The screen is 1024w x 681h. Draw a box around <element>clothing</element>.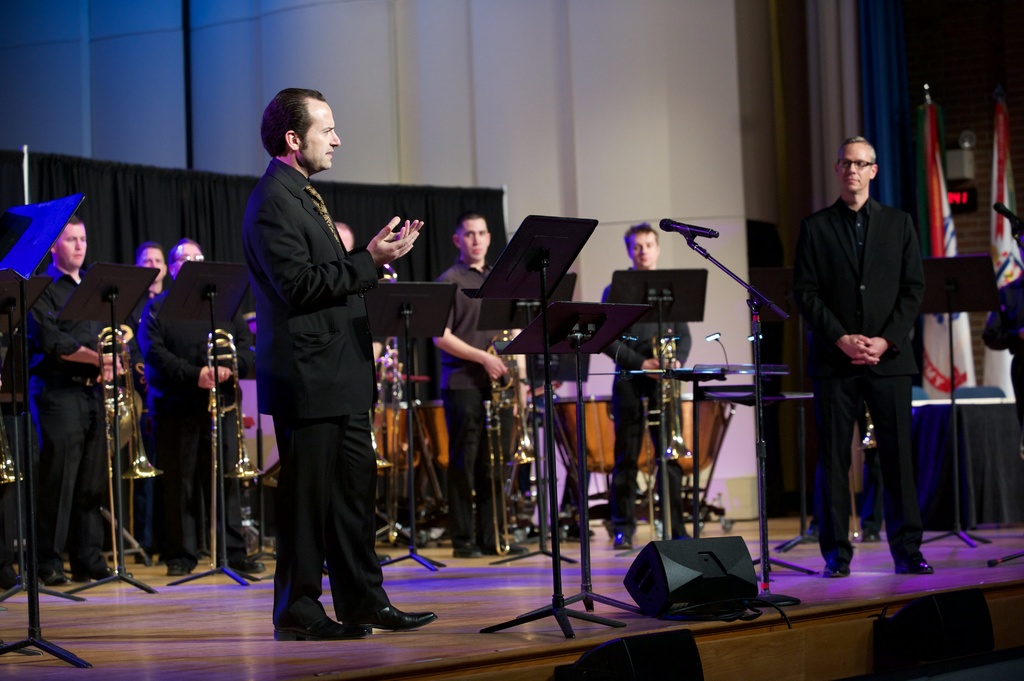
locate(120, 288, 161, 376).
